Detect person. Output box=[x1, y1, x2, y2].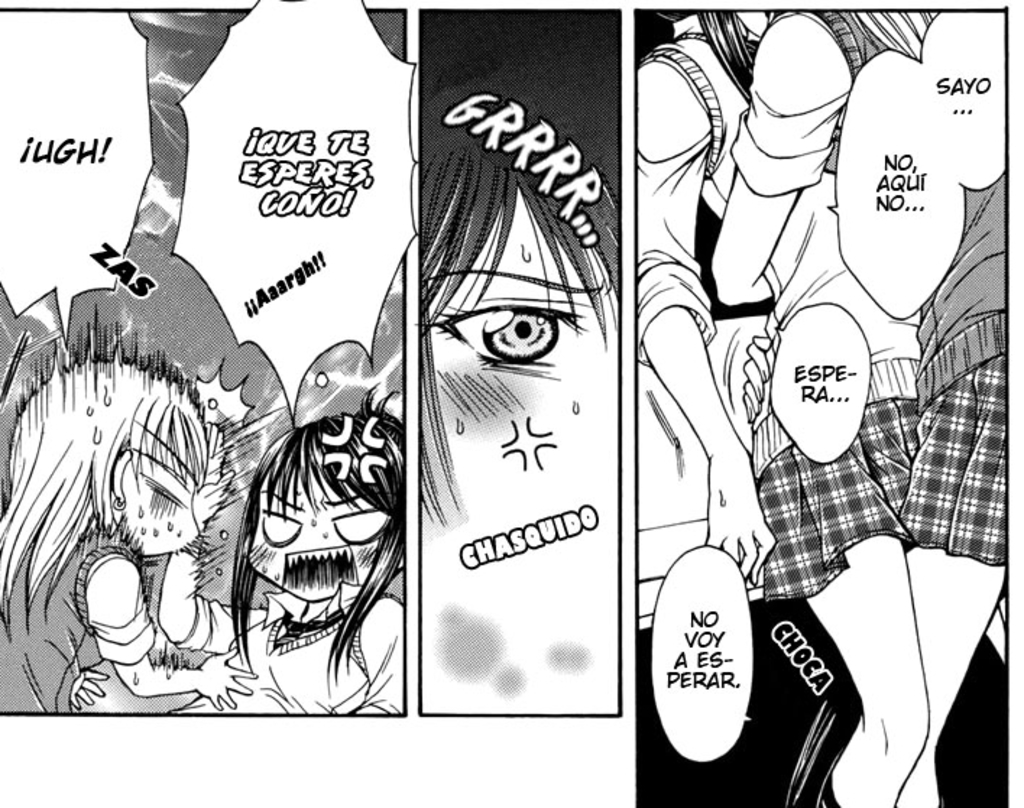
box=[914, 1, 1018, 807].
